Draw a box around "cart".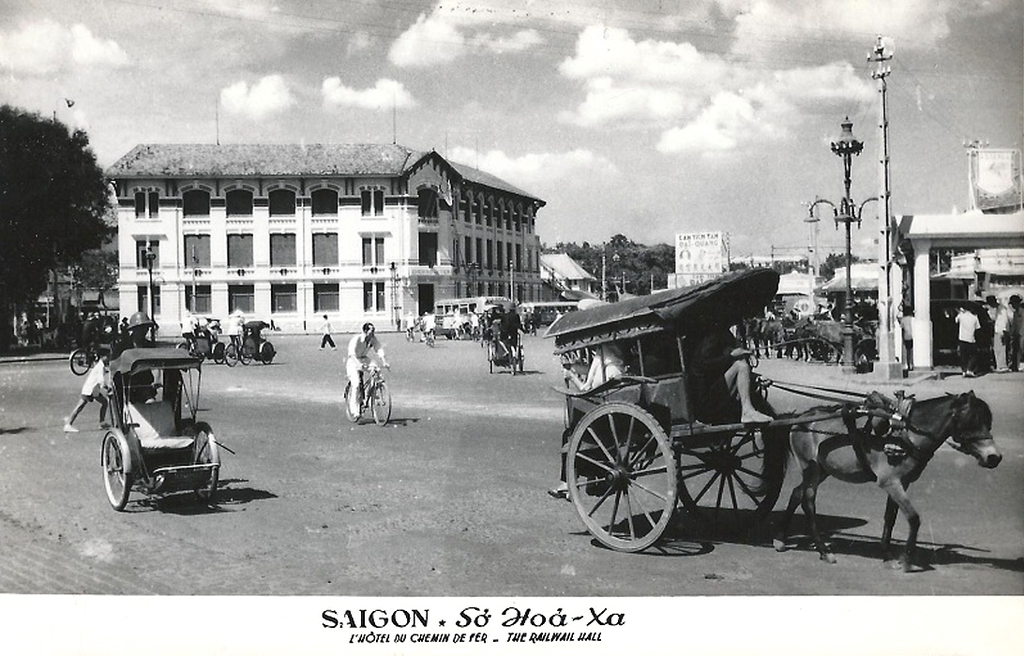
region(100, 343, 233, 508).
